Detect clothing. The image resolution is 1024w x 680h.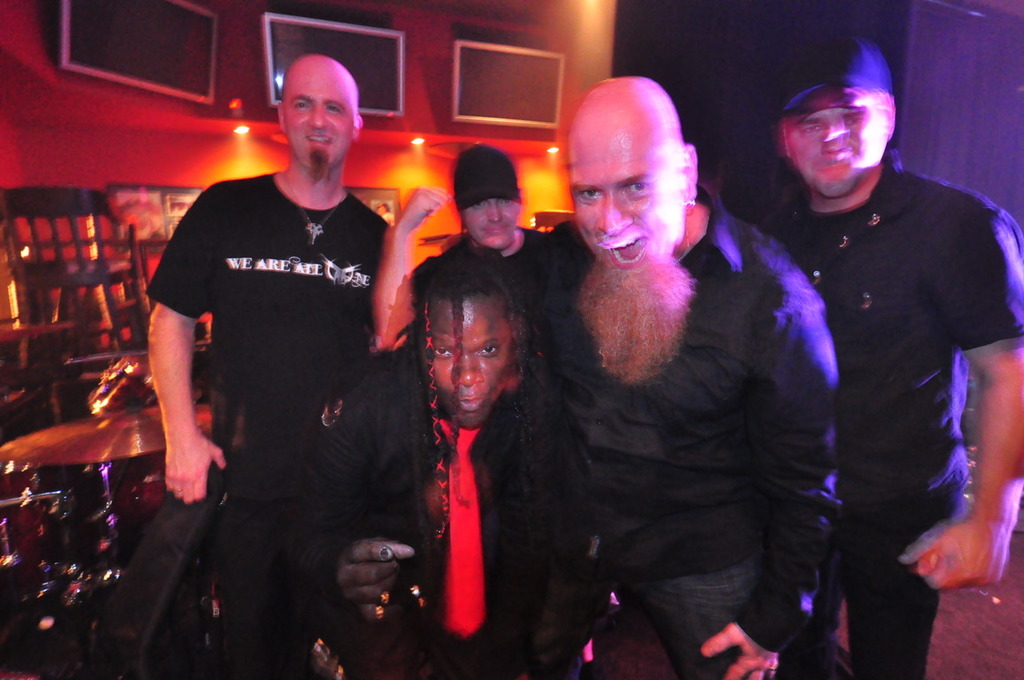
box=[552, 195, 825, 679].
